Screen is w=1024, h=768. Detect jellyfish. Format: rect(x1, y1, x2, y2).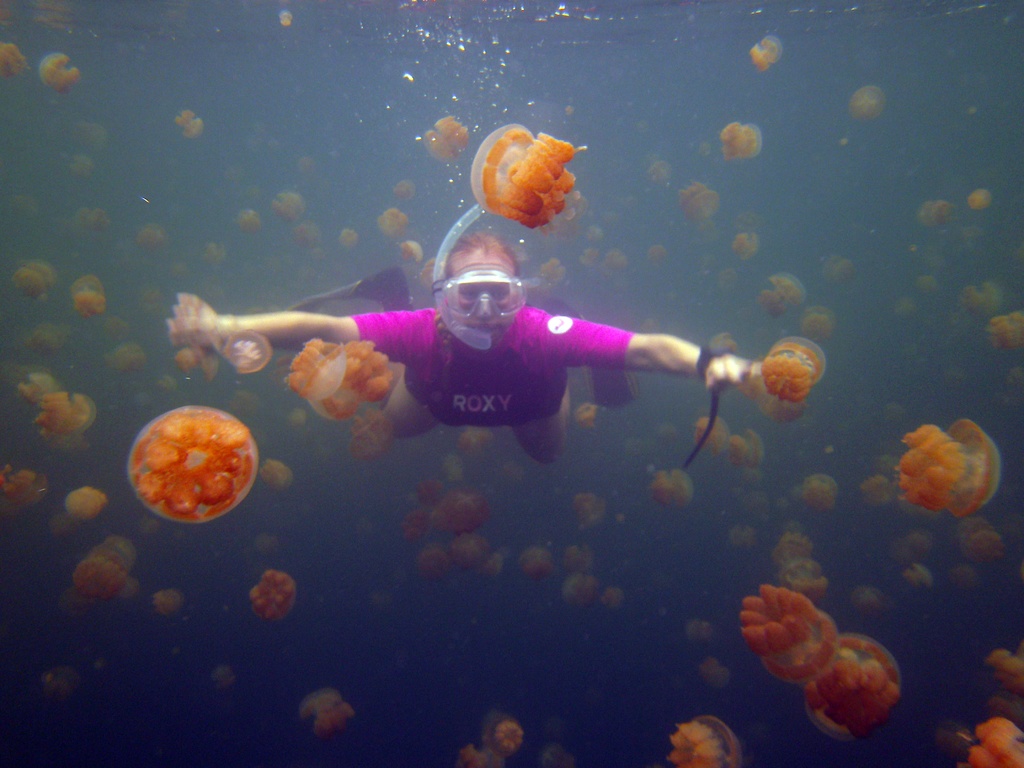
rect(75, 537, 141, 604).
